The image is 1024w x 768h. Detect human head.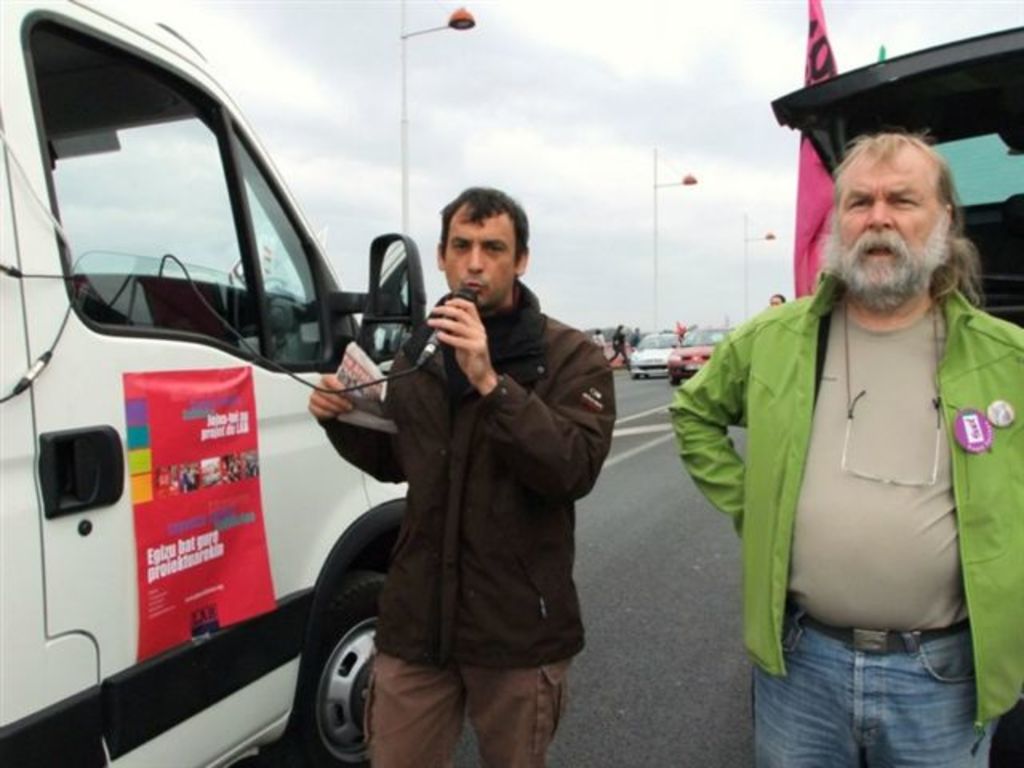
Detection: BBox(438, 189, 528, 307).
